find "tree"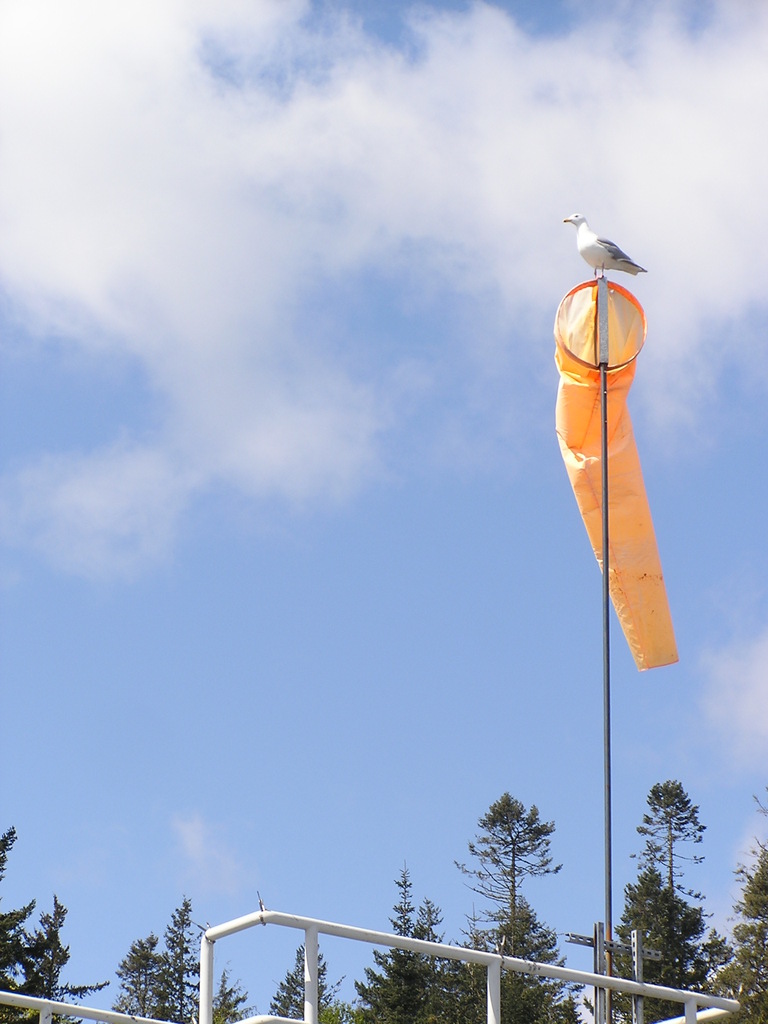
crop(203, 969, 261, 1023)
